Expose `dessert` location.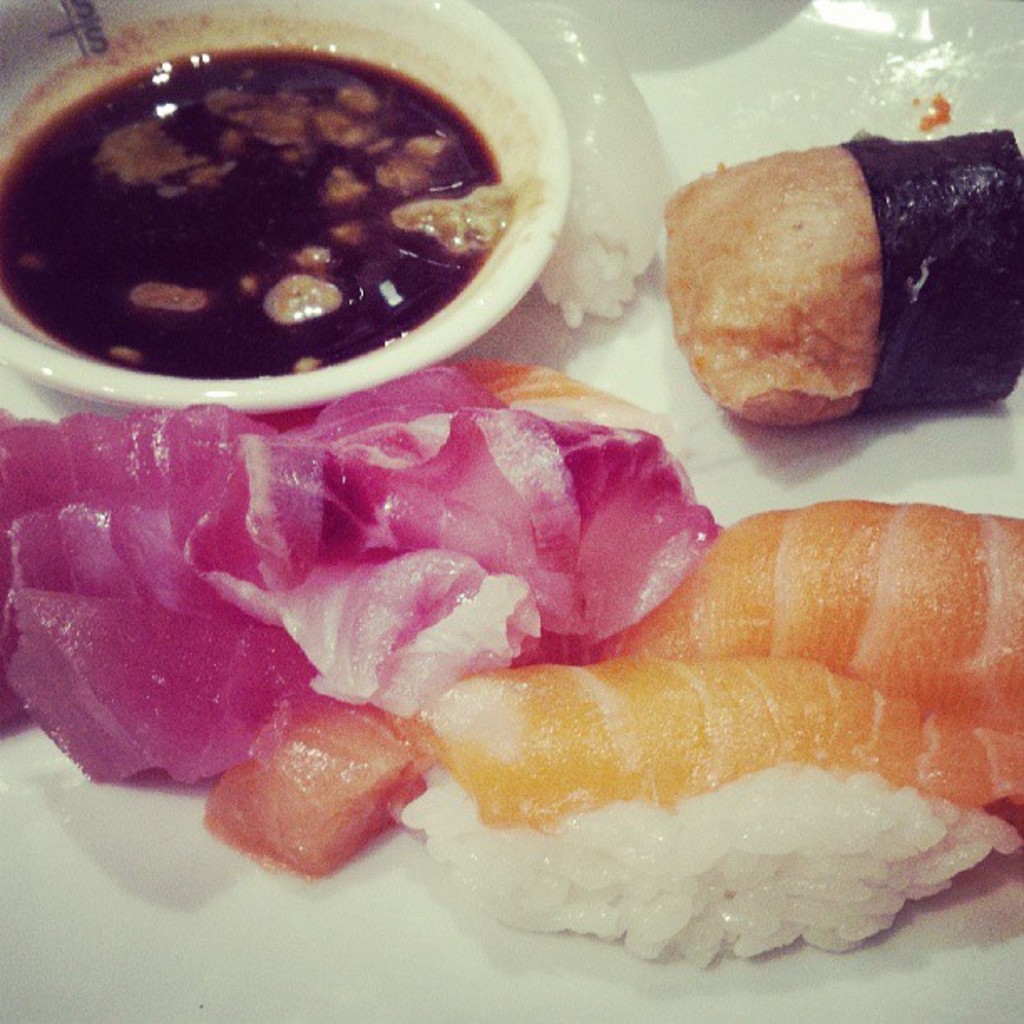
Exposed at [x1=659, y1=137, x2=1022, y2=443].
